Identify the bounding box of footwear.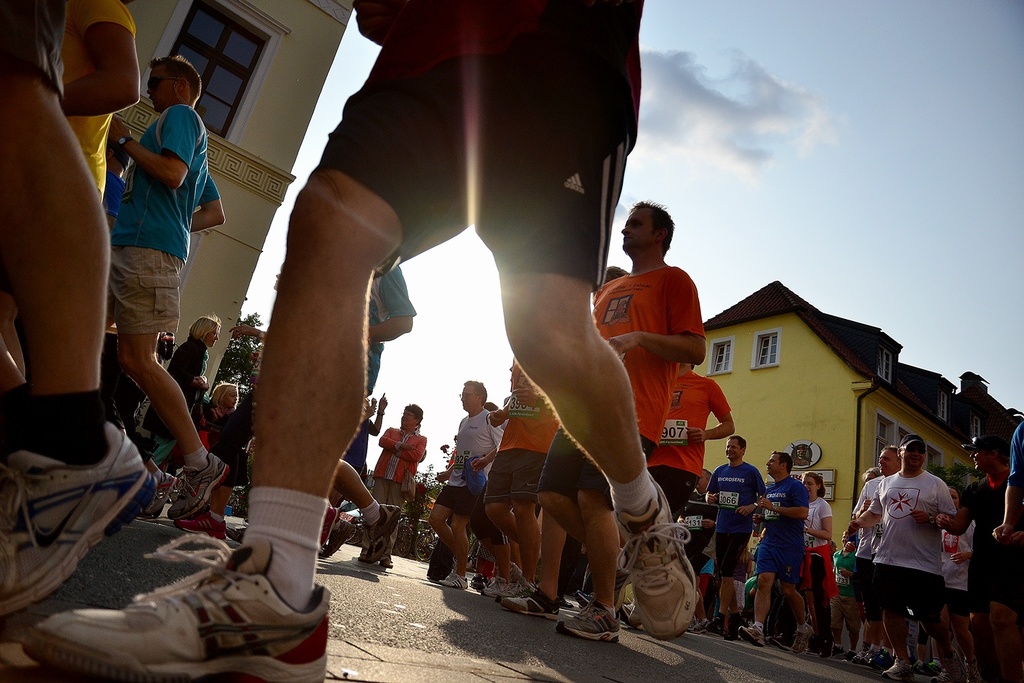
(x1=27, y1=535, x2=336, y2=682).
